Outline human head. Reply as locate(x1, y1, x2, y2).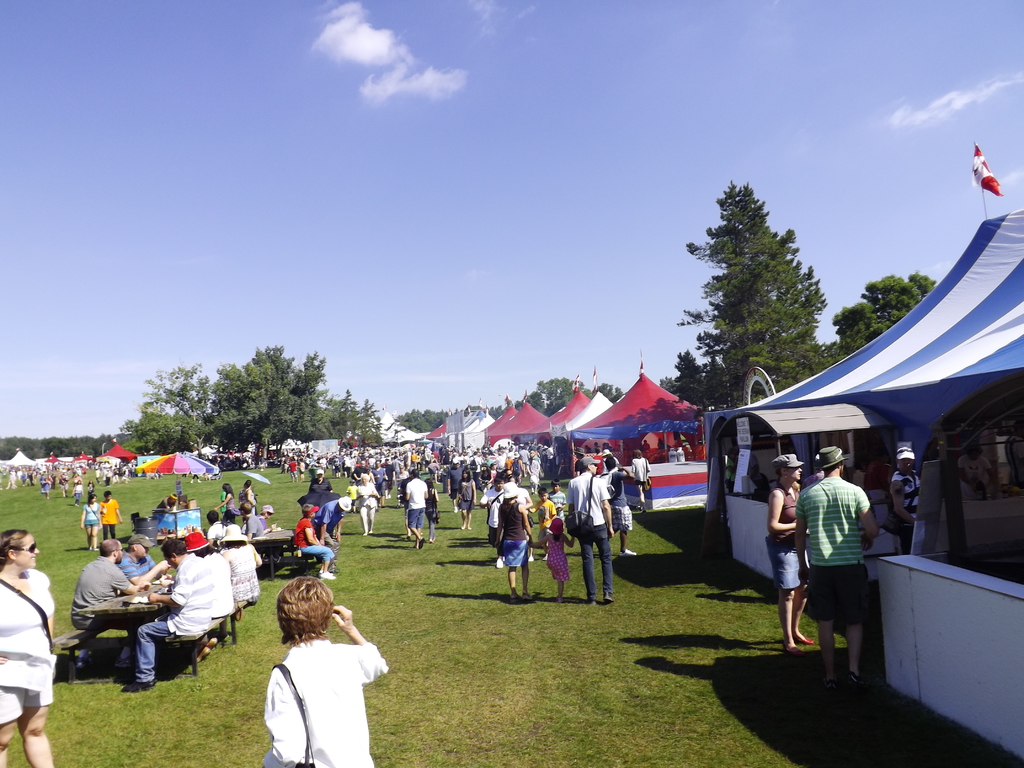
locate(315, 469, 324, 479).
